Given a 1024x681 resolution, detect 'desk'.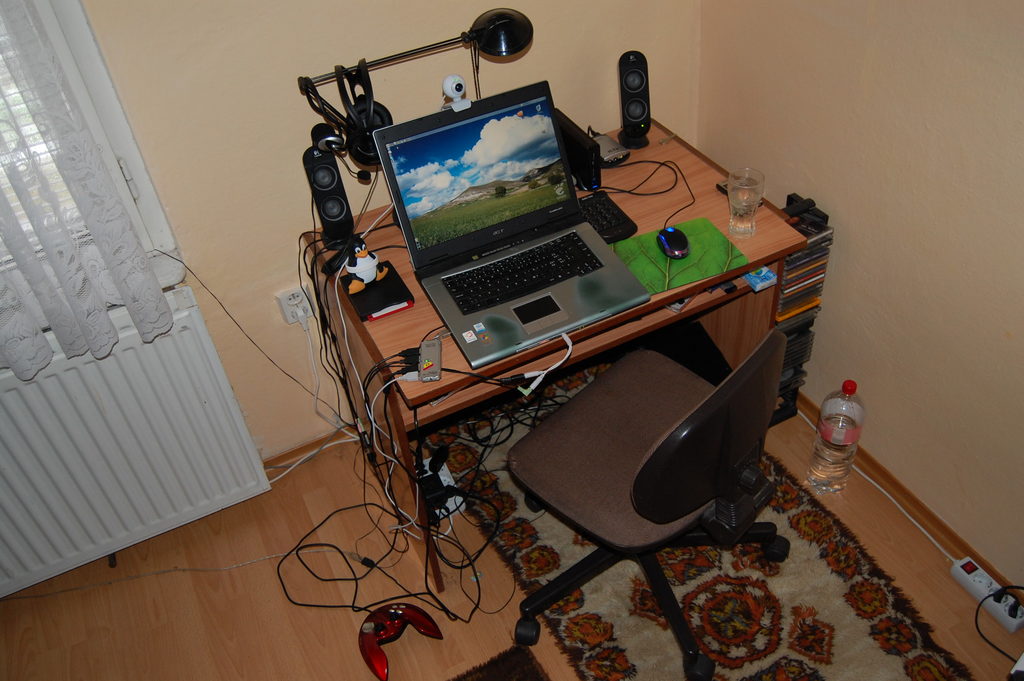
(221, 128, 831, 623).
